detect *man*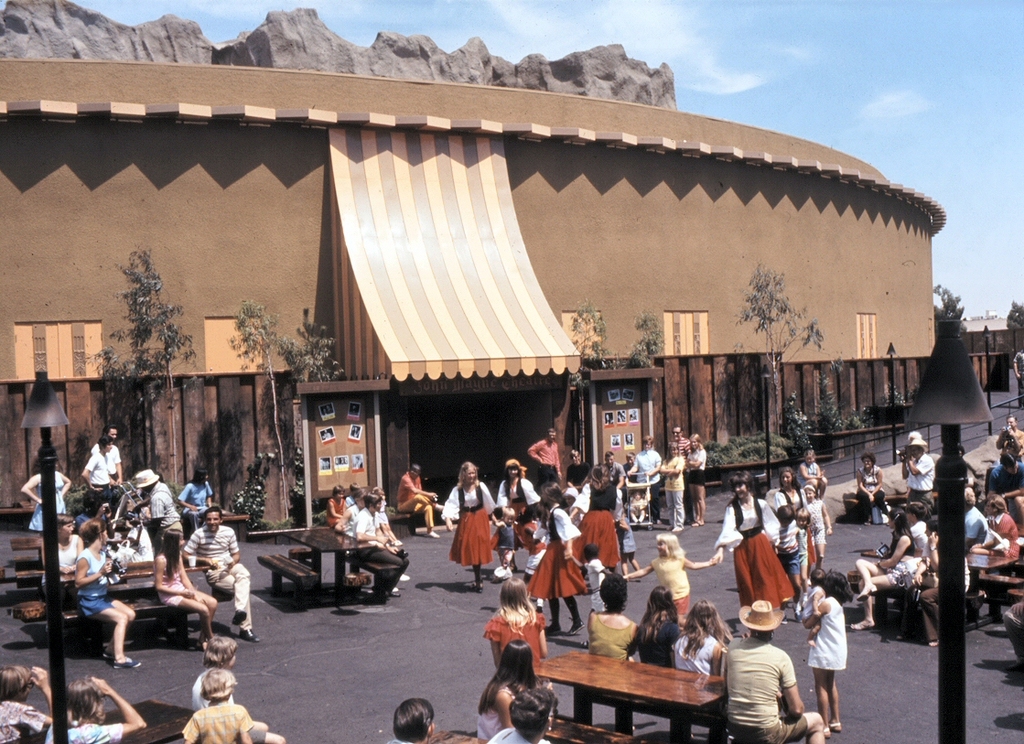
{"x1": 88, "y1": 424, "x2": 124, "y2": 480}
